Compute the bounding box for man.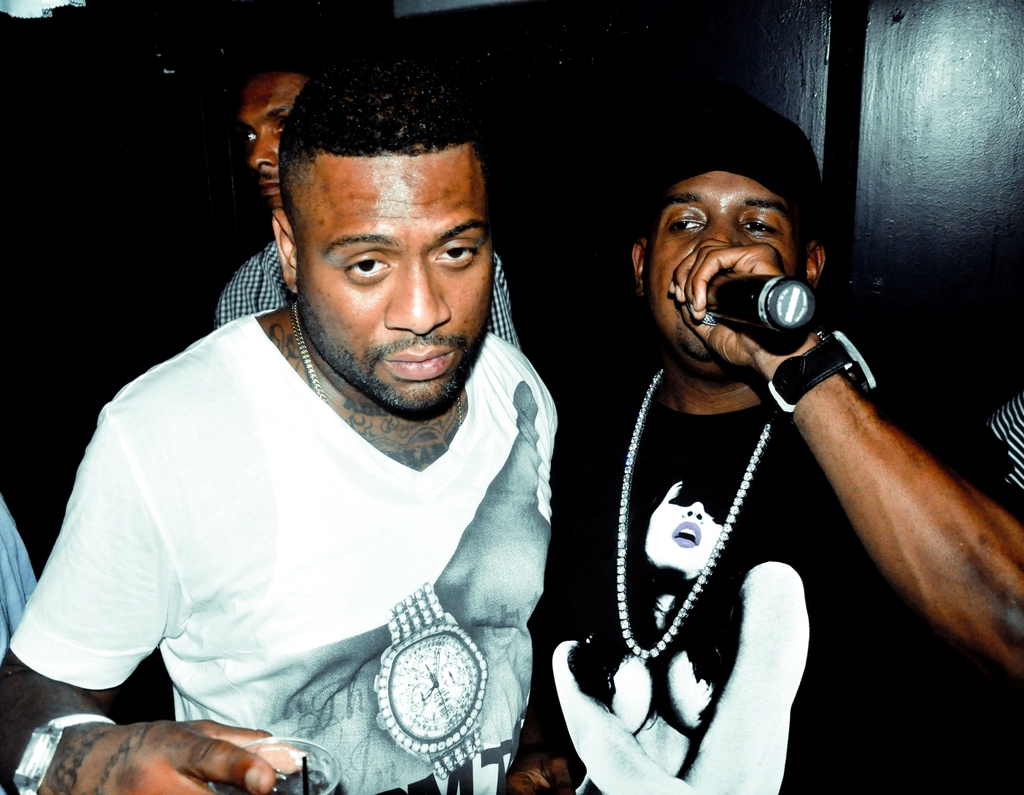
[x1=0, y1=49, x2=558, y2=794].
